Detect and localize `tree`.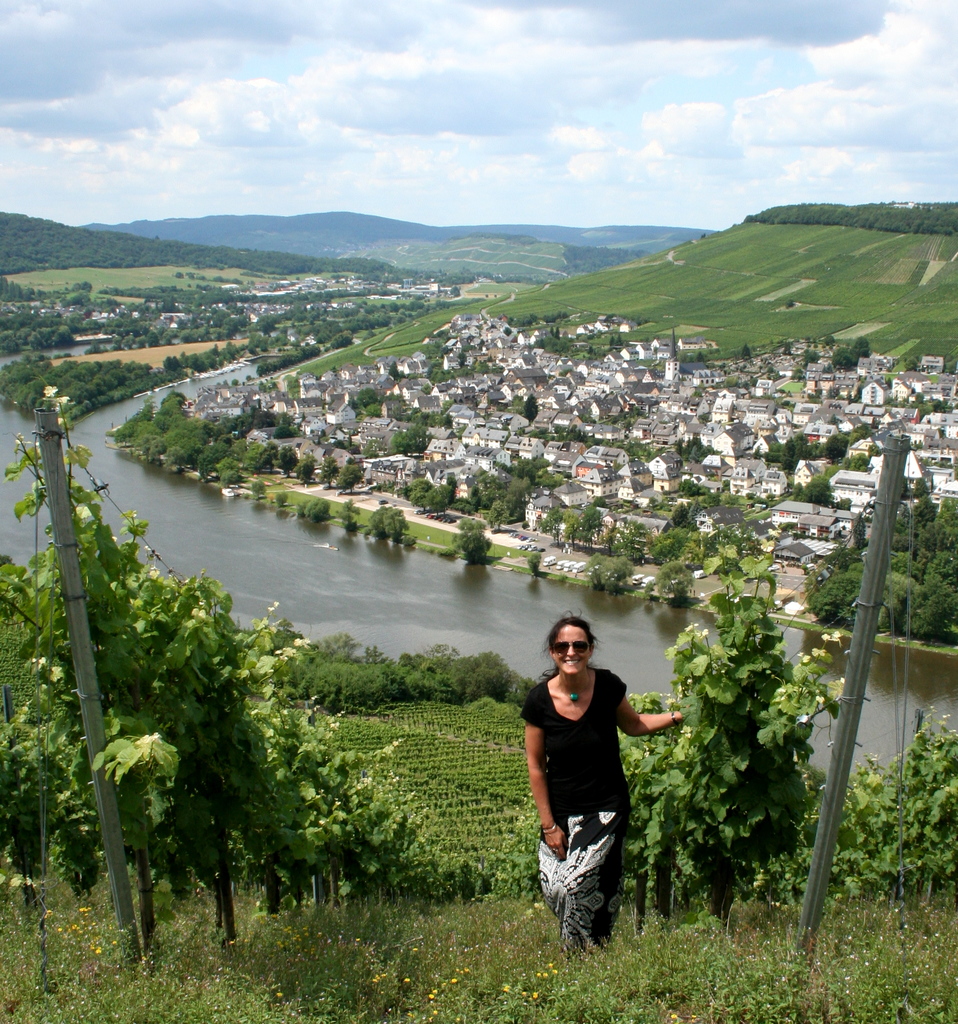
Localized at BBox(904, 353, 918, 371).
